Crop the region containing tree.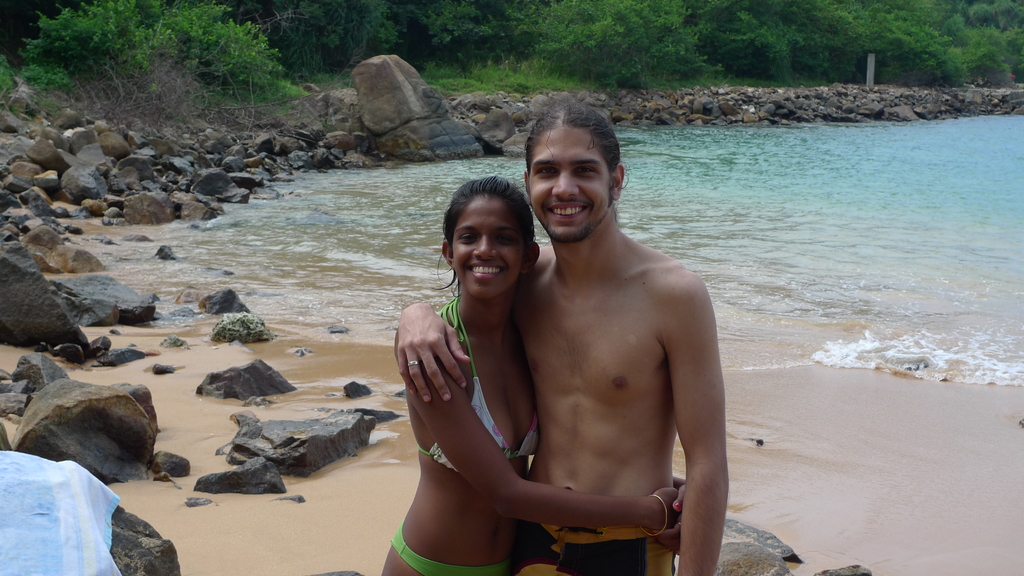
Crop region: left=529, top=0, right=714, bottom=95.
